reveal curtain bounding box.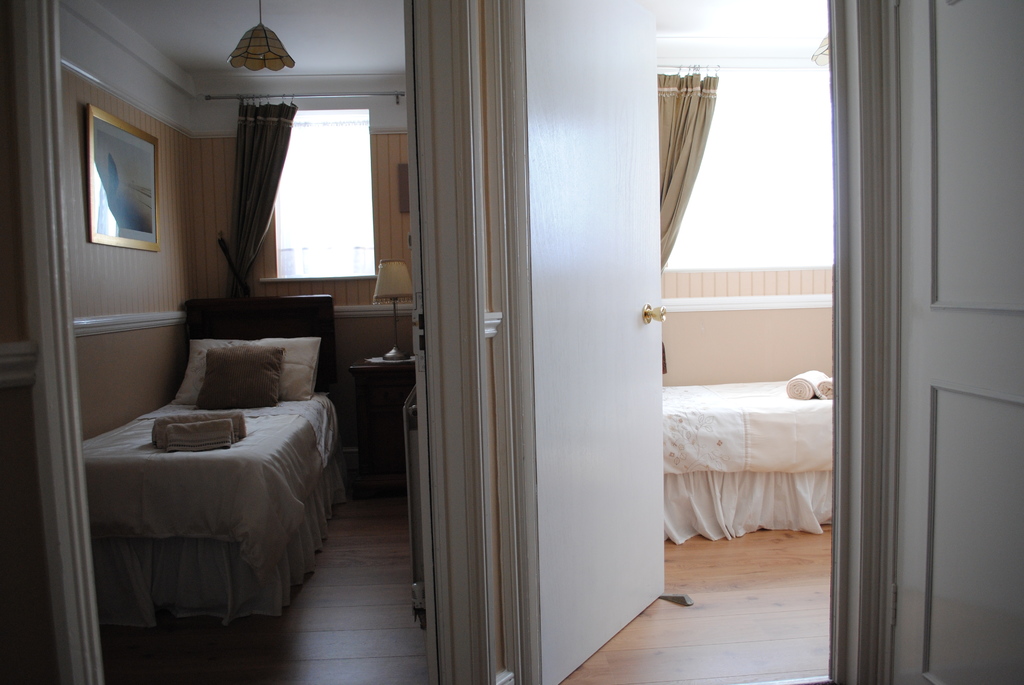
Revealed: <region>228, 96, 299, 303</region>.
